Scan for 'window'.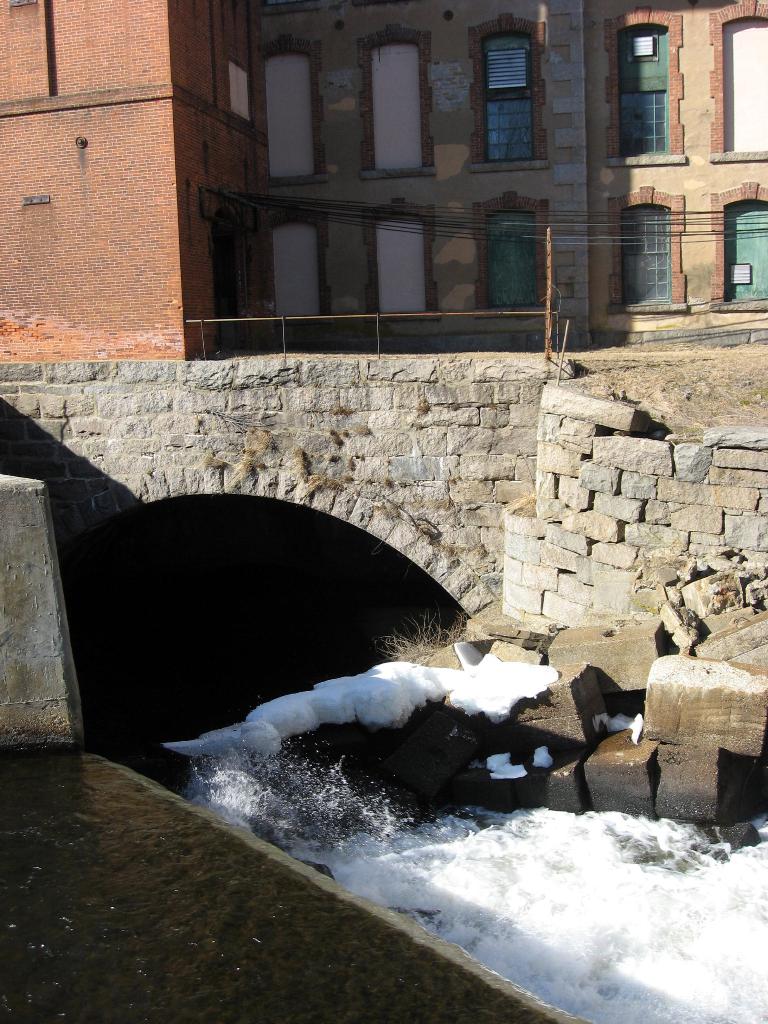
Scan result: 595 195 691 312.
